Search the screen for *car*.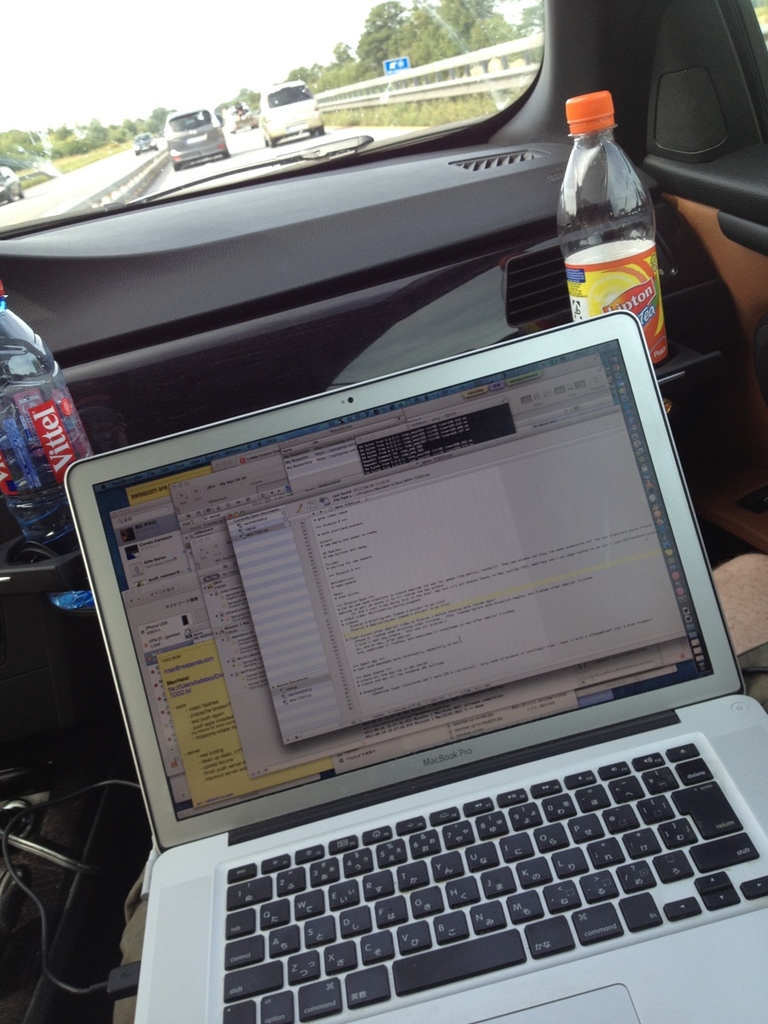
Found at pyautogui.locateOnScreen(163, 106, 230, 173).
